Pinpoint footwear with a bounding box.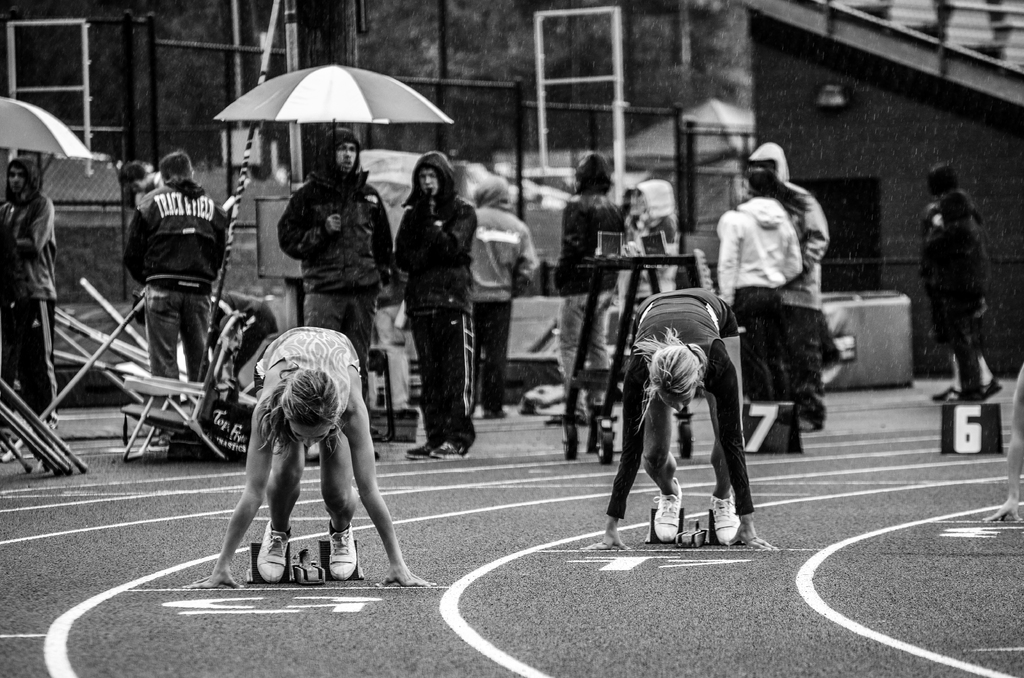
l=712, t=491, r=742, b=542.
